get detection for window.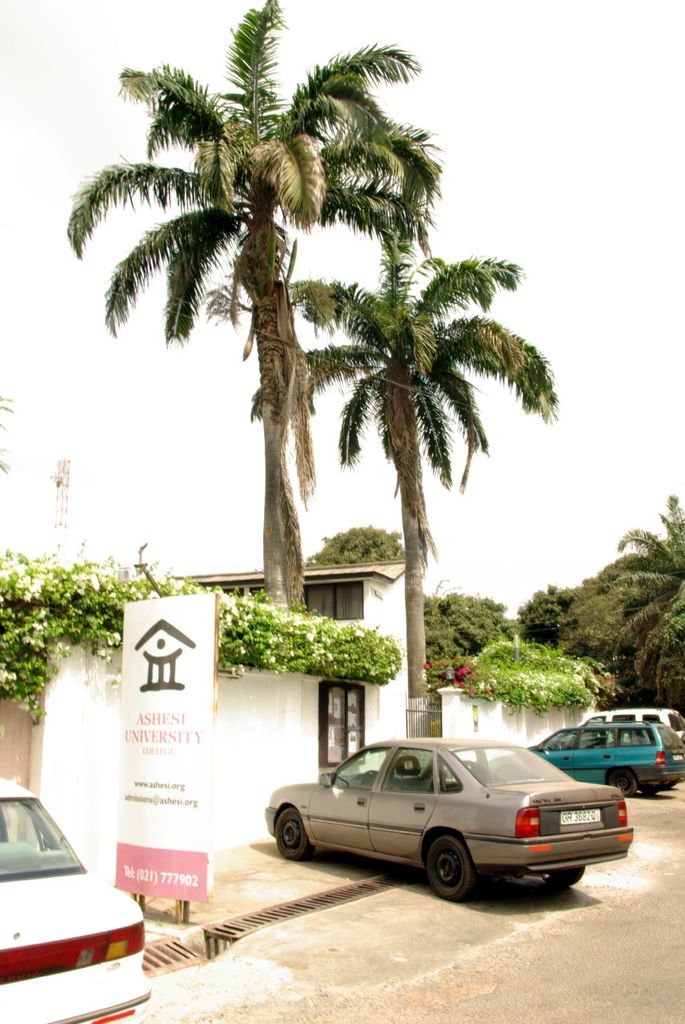
Detection: x1=331 y1=742 x2=391 y2=793.
